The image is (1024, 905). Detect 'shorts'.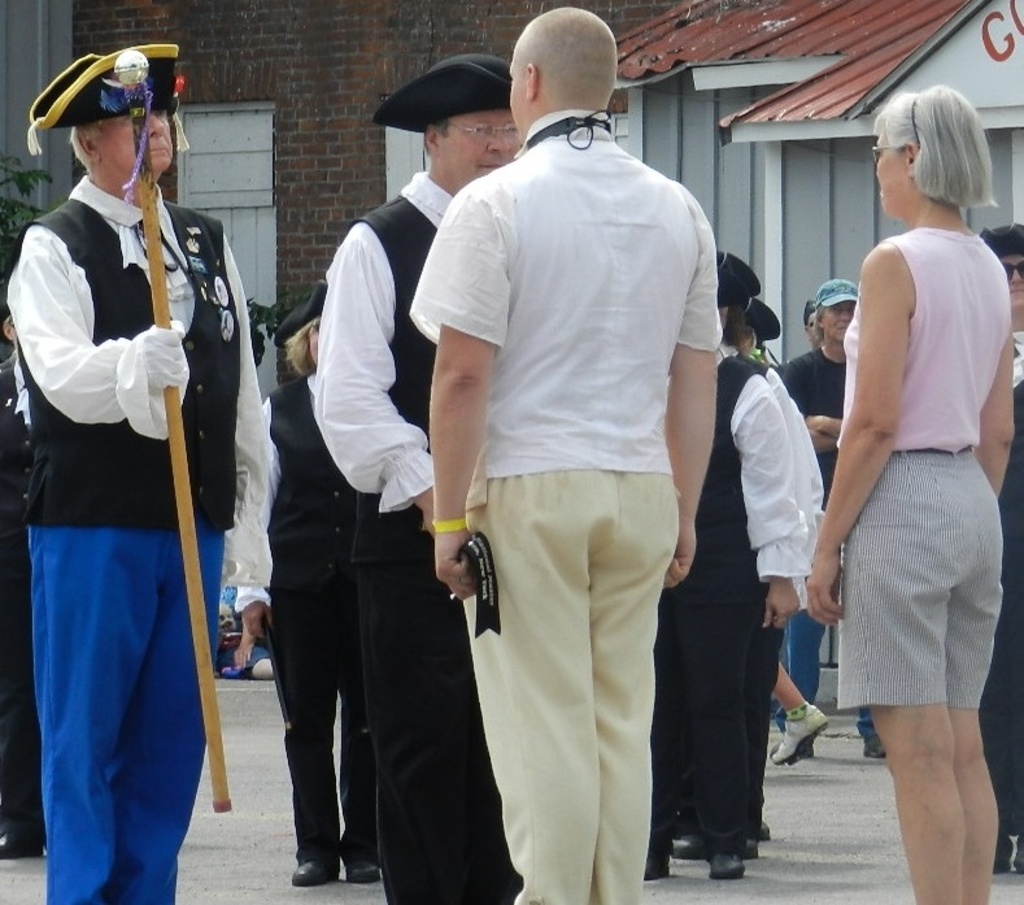
Detection: crop(811, 497, 992, 730).
